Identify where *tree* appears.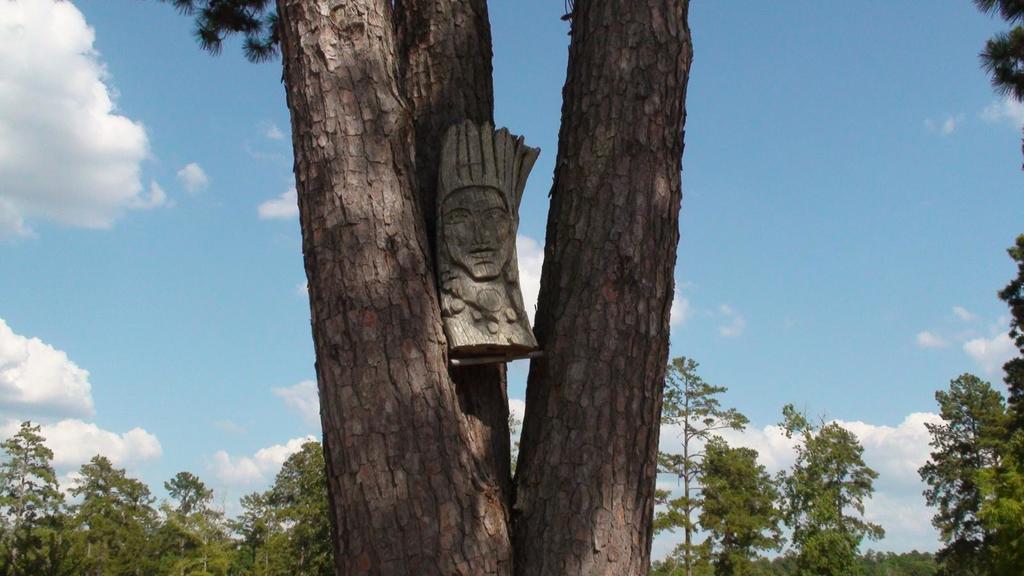
Appears at pyautogui.locateOnScreen(927, 348, 1012, 561).
